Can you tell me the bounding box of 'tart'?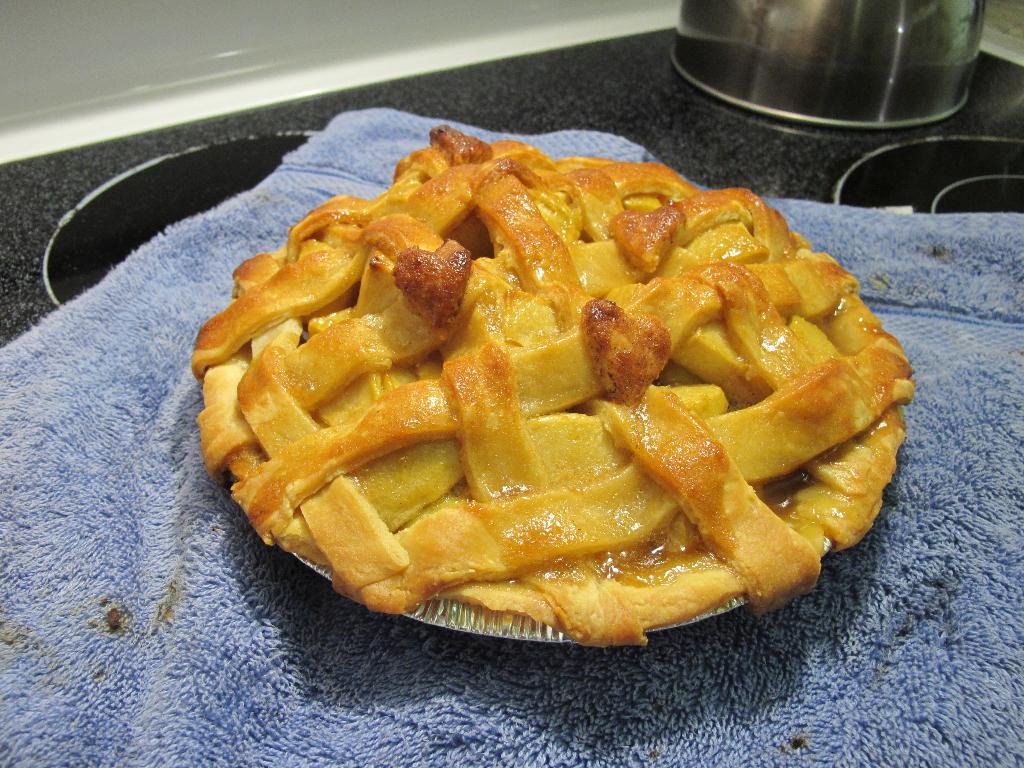
{"x1": 196, "y1": 121, "x2": 914, "y2": 646}.
